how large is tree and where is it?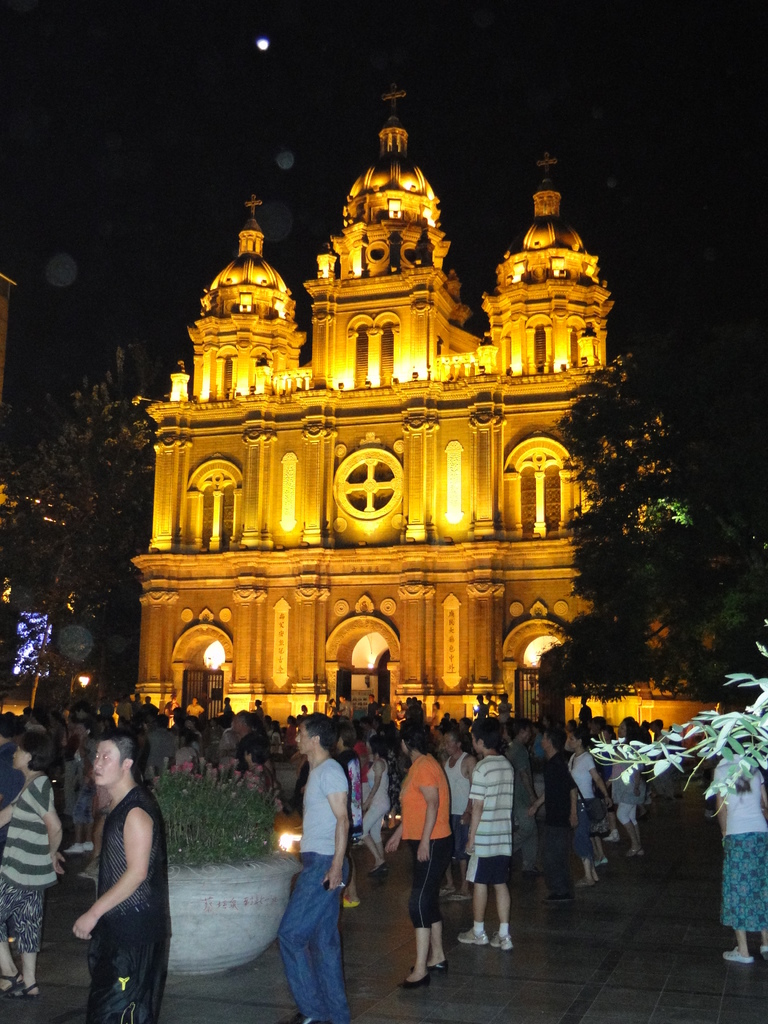
Bounding box: [x1=525, y1=329, x2=767, y2=707].
